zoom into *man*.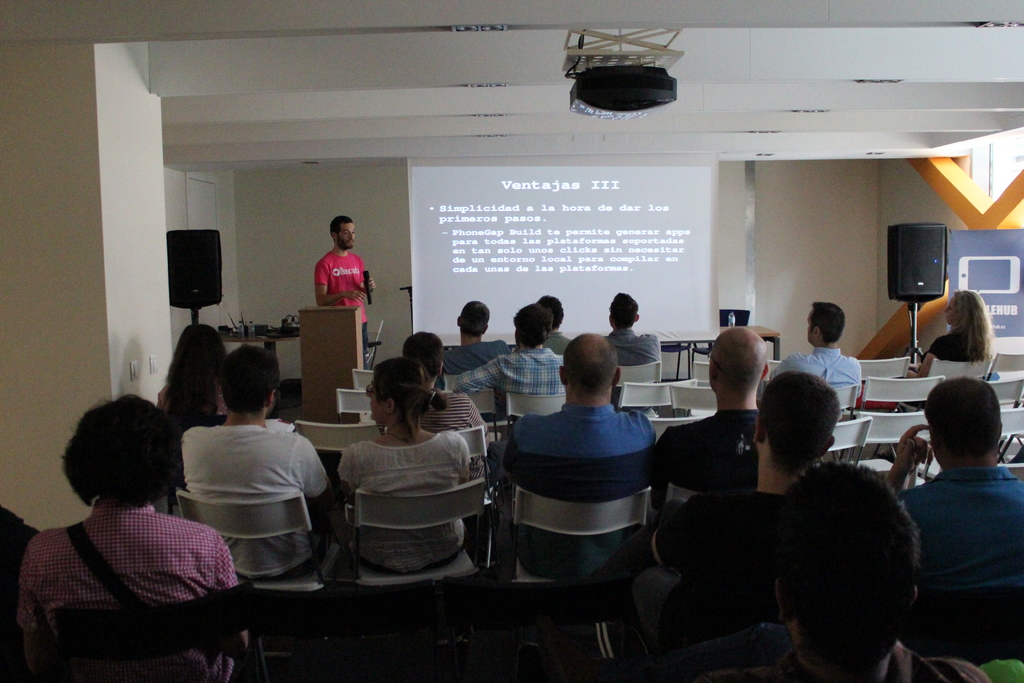
Zoom target: {"x1": 602, "y1": 288, "x2": 664, "y2": 361}.
